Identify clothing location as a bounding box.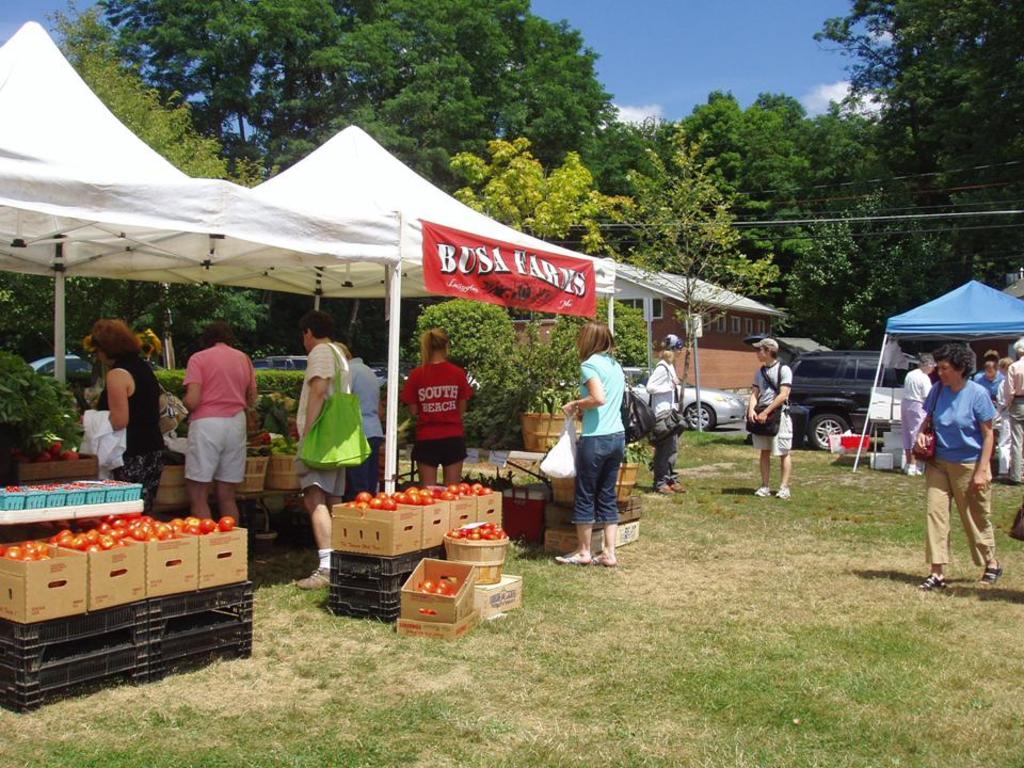
642,357,681,493.
